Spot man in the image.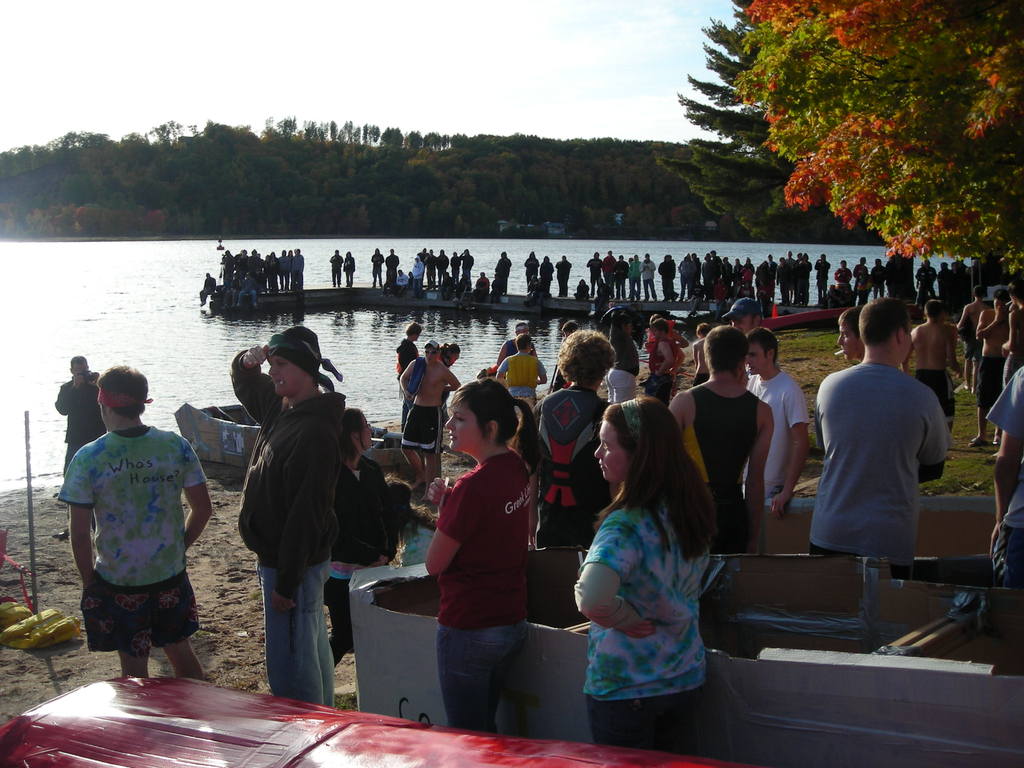
man found at Rect(493, 332, 548, 408).
